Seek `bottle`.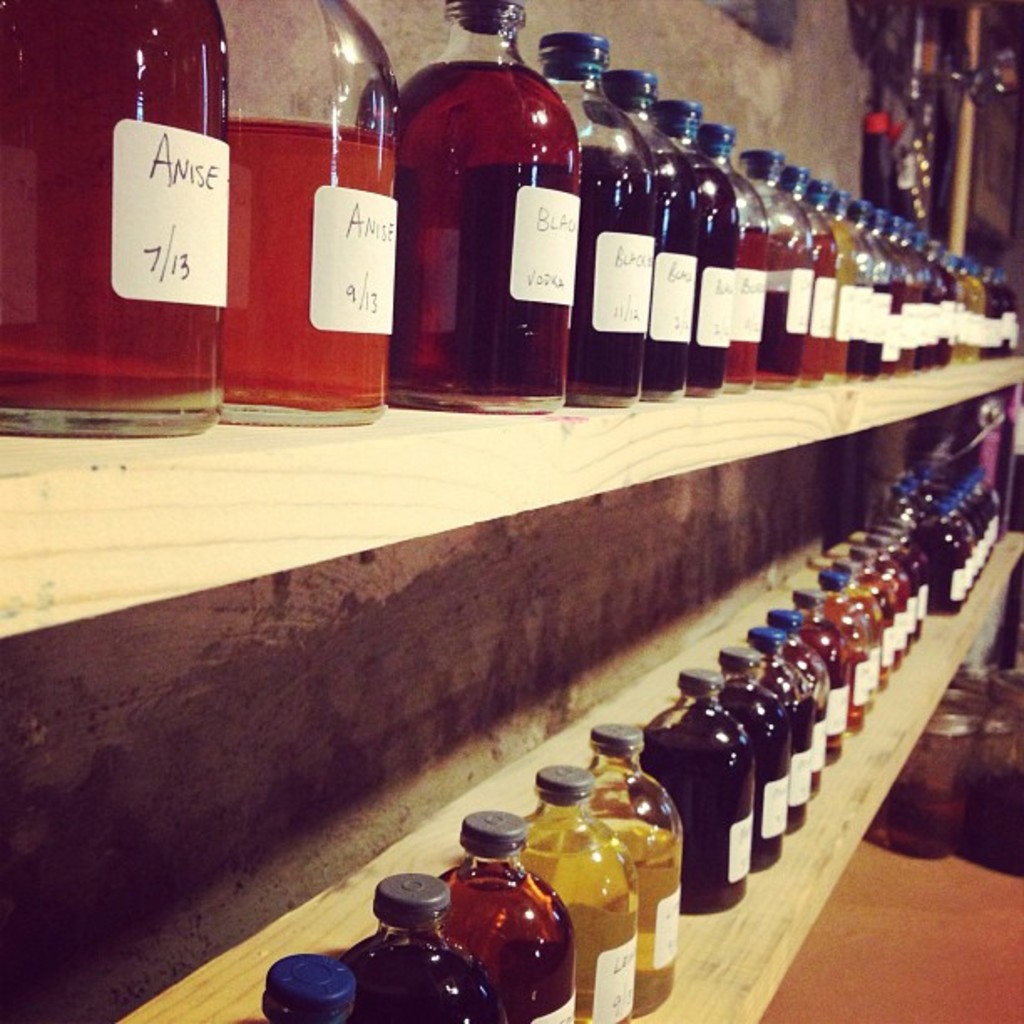
pyautogui.locateOnScreen(735, 621, 806, 845).
